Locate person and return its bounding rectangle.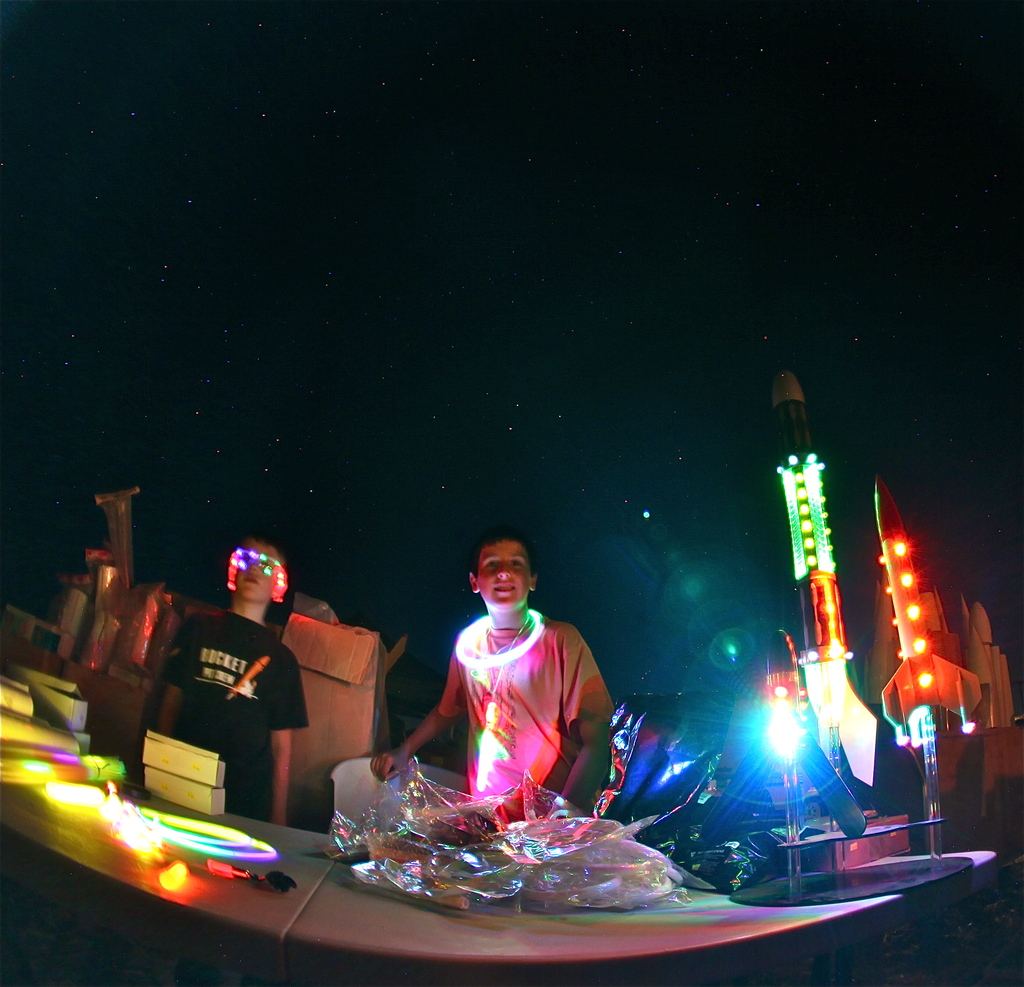
locate(422, 550, 620, 849).
